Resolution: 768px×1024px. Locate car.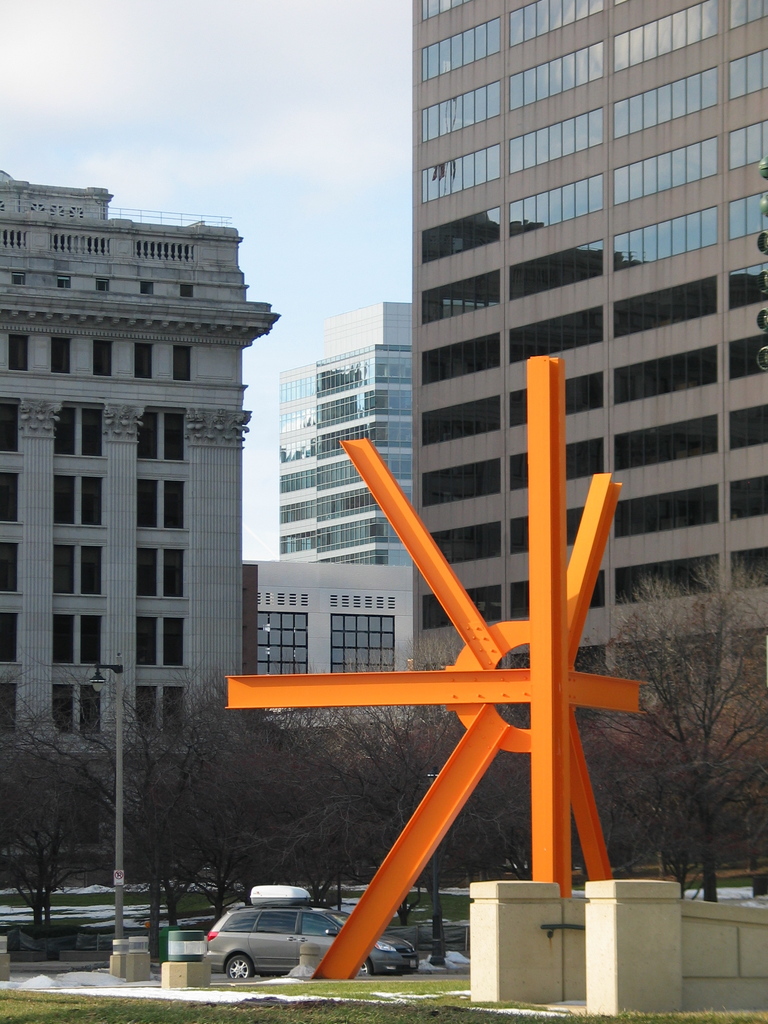
187,888,393,979.
